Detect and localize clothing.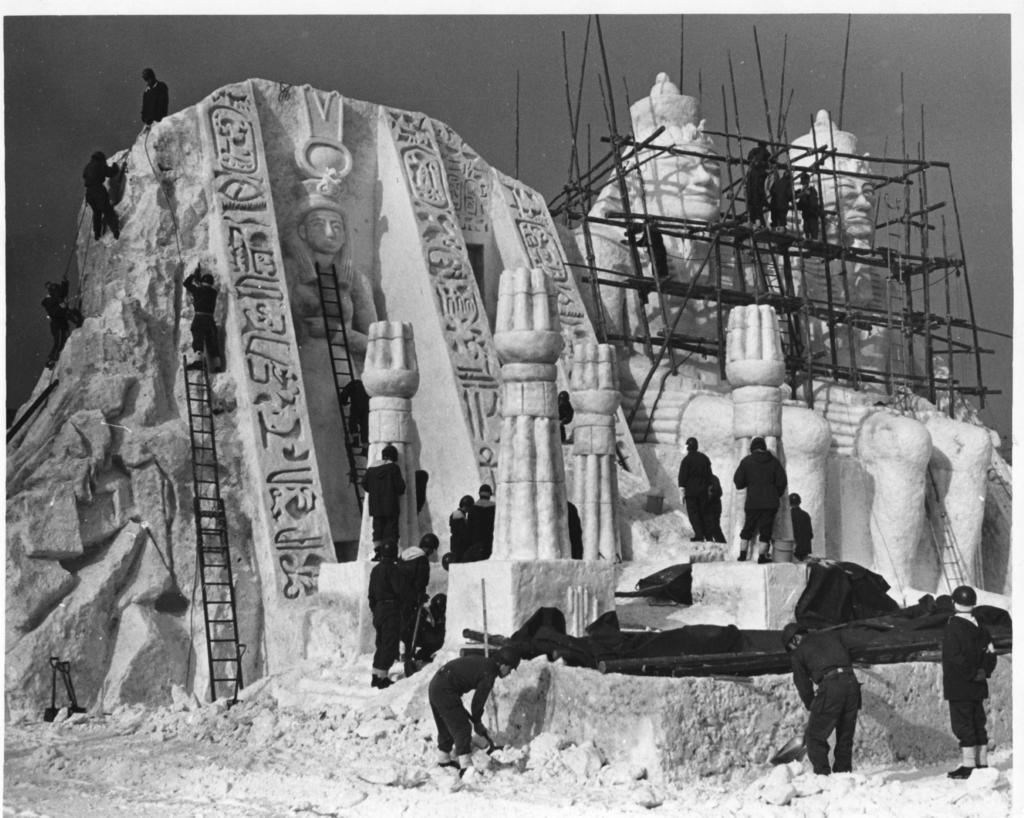
Localized at locate(447, 495, 483, 562).
